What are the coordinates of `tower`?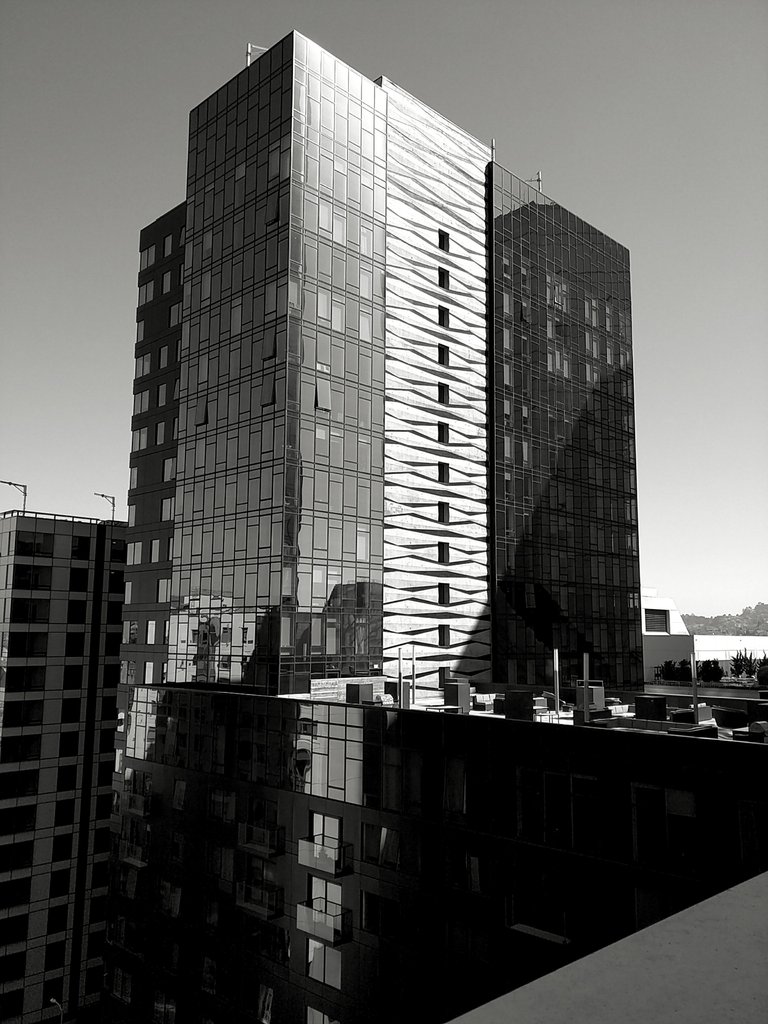
{"x1": 0, "y1": 521, "x2": 124, "y2": 1012}.
